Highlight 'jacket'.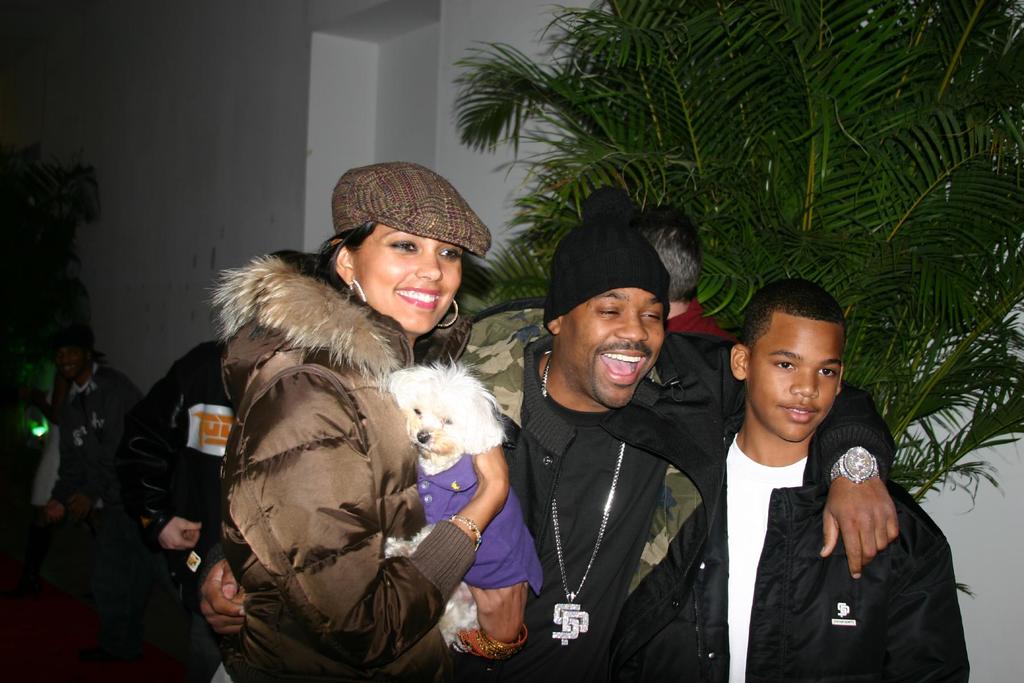
Highlighted region: box(623, 411, 971, 682).
